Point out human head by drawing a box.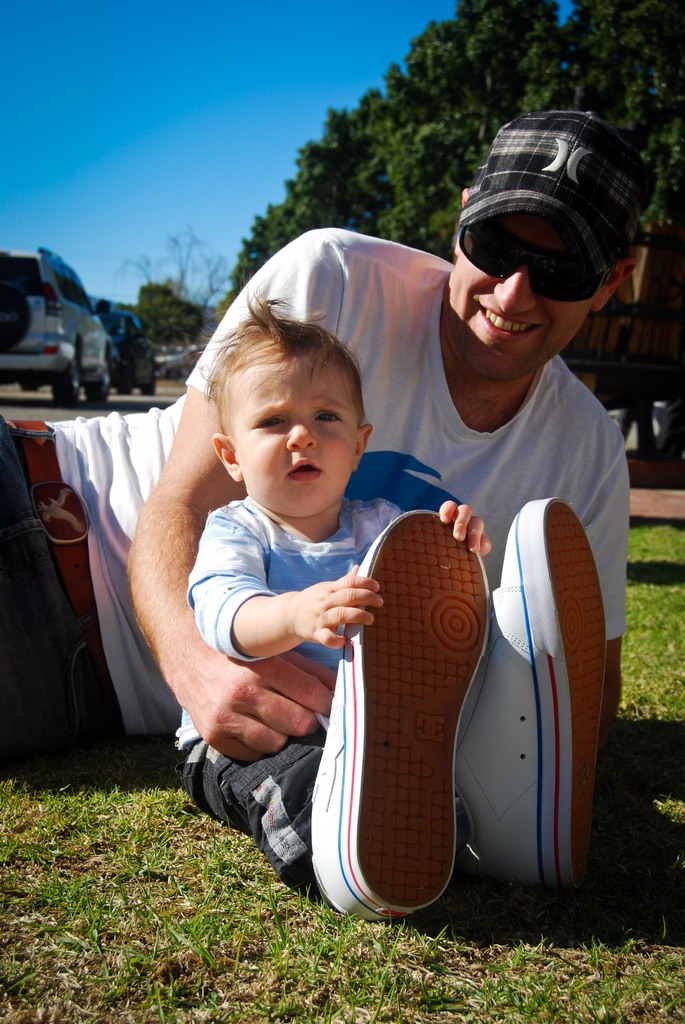
x1=210, y1=314, x2=372, y2=515.
